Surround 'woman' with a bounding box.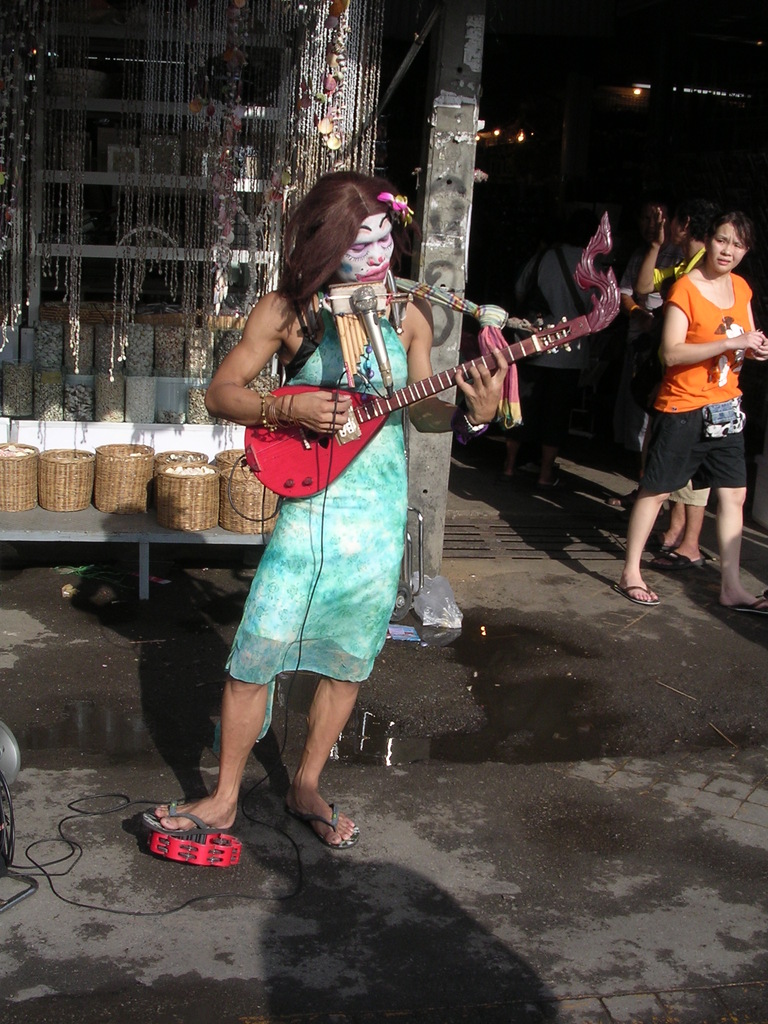
225, 193, 526, 845.
